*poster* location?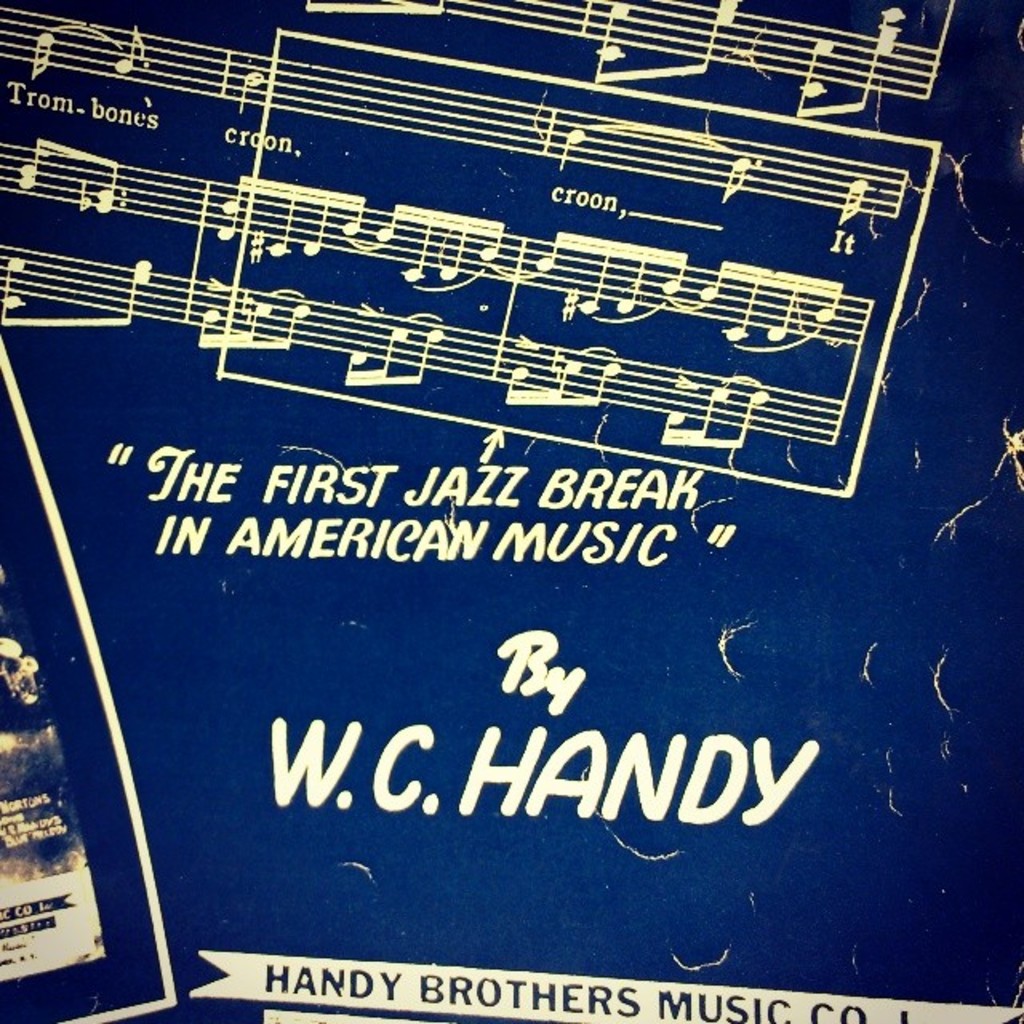
box(0, 0, 1022, 1022)
